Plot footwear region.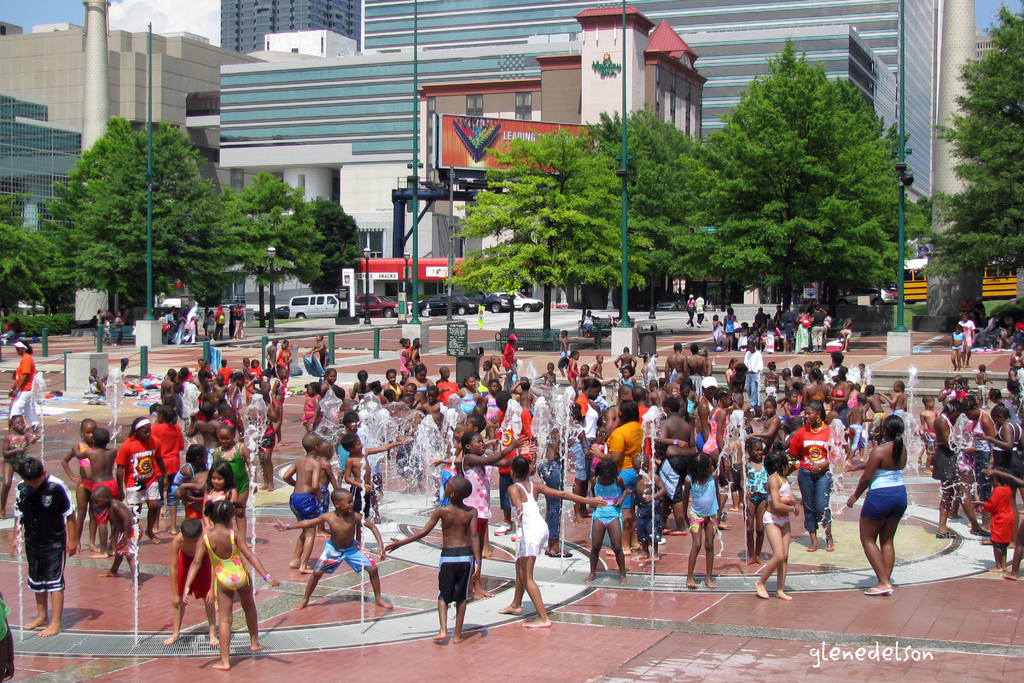
Plotted at left=935, top=530, right=957, bottom=539.
